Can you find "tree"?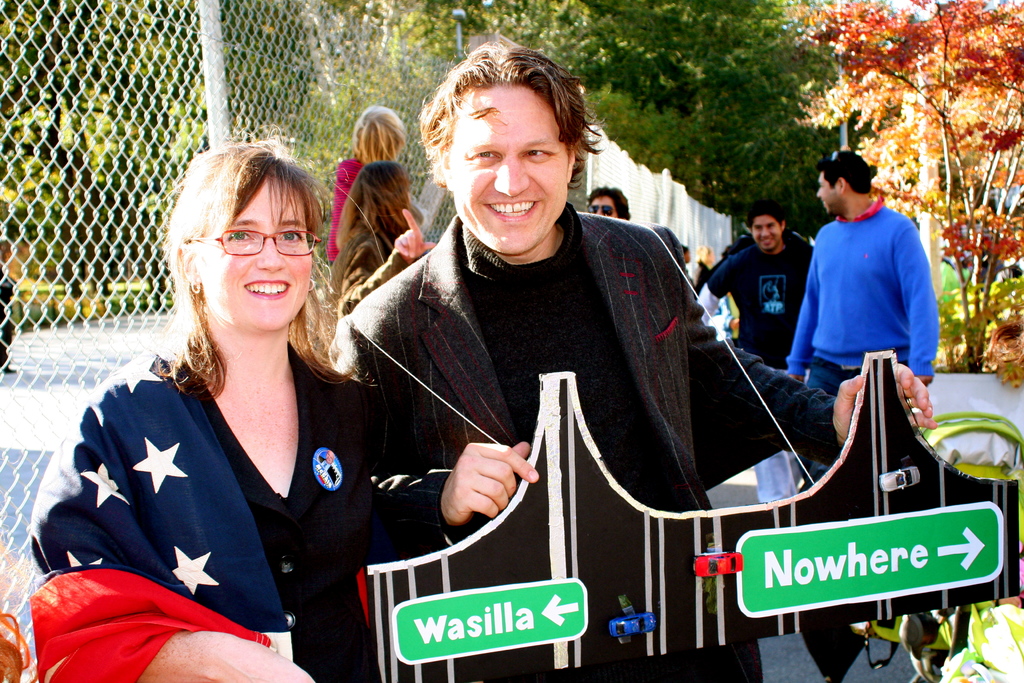
Yes, bounding box: [0, 0, 376, 292].
